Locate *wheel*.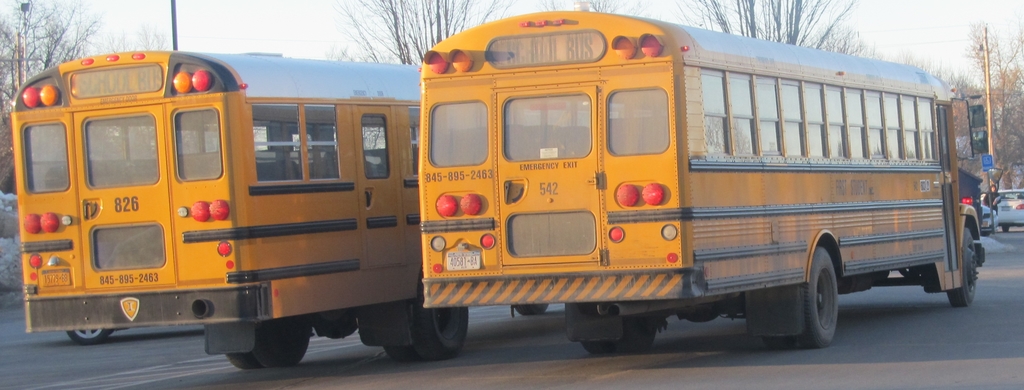
Bounding box: 515, 304, 548, 316.
